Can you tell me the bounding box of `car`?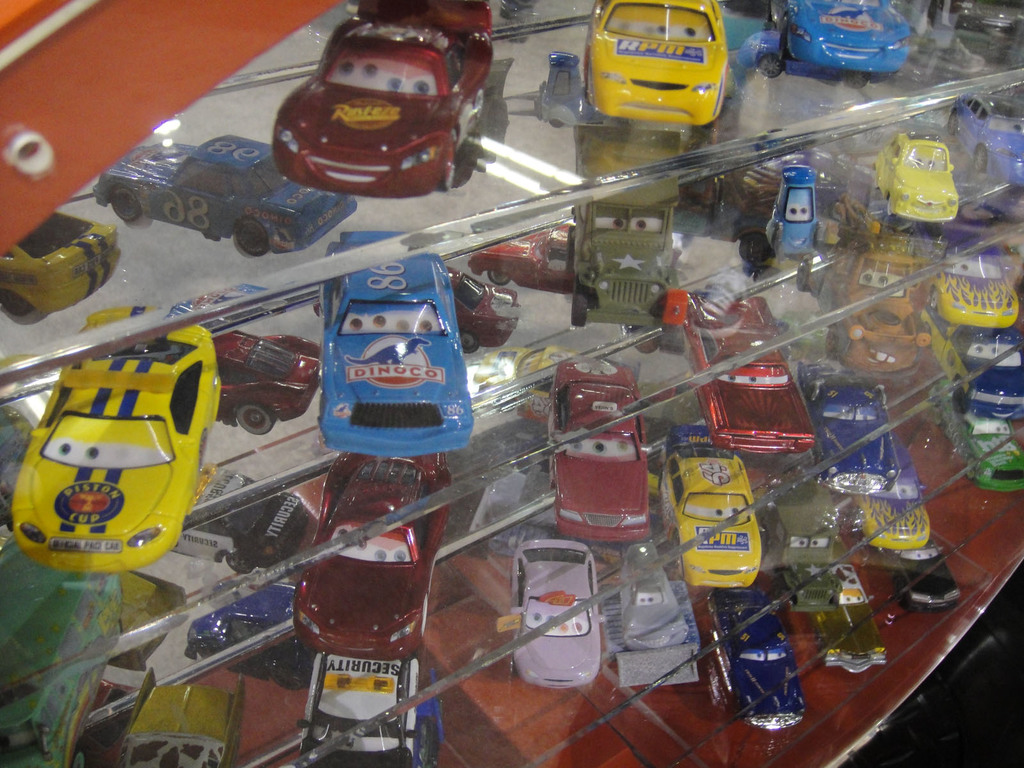
{"left": 565, "top": 0, "right": 728, "bottom": 126}.
